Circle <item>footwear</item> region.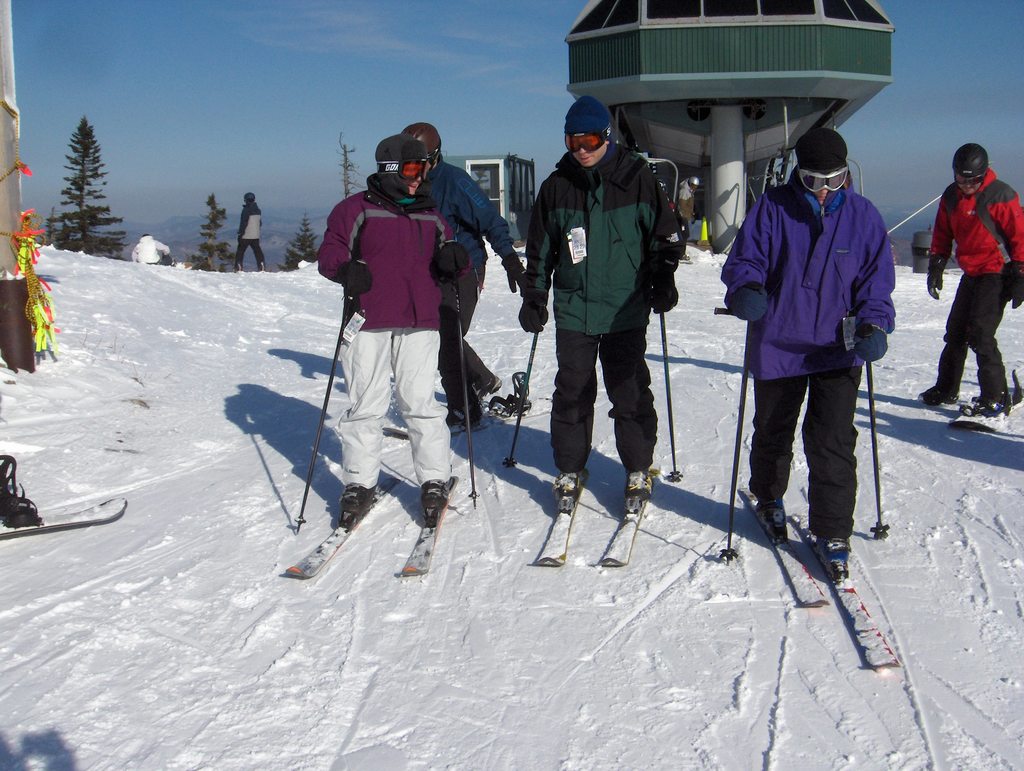
Region: bbox=[557, 474, 580, 505].
